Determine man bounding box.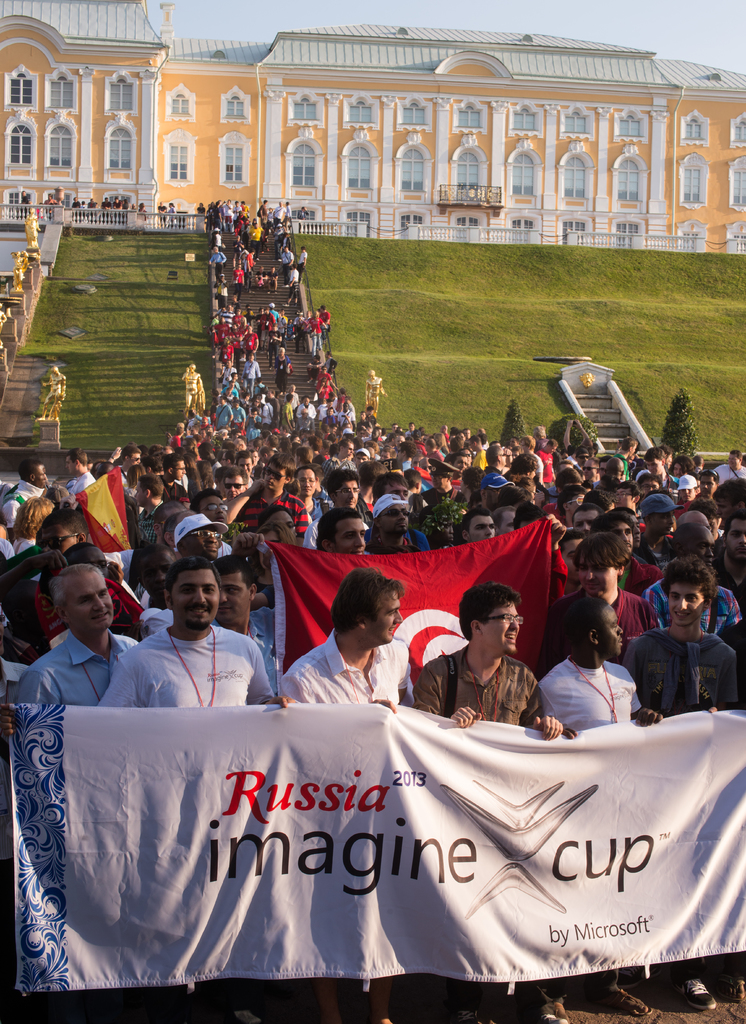
Determined: 220:454:306:543.
